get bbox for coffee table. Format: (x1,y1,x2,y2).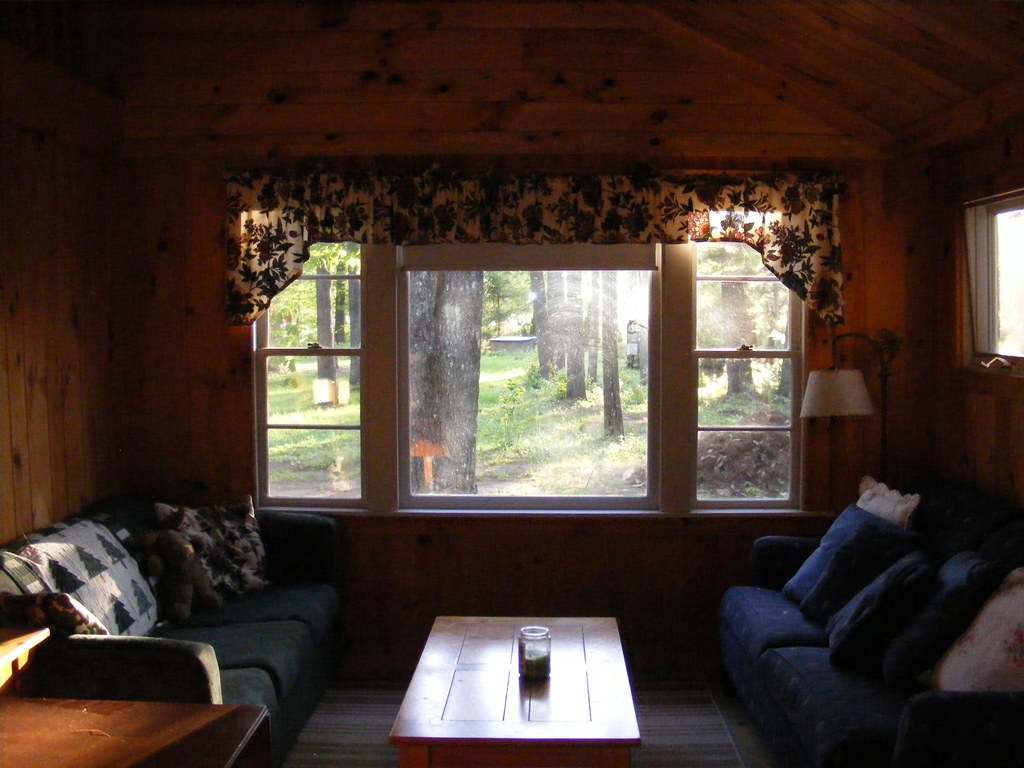
(0,695,277,767).
